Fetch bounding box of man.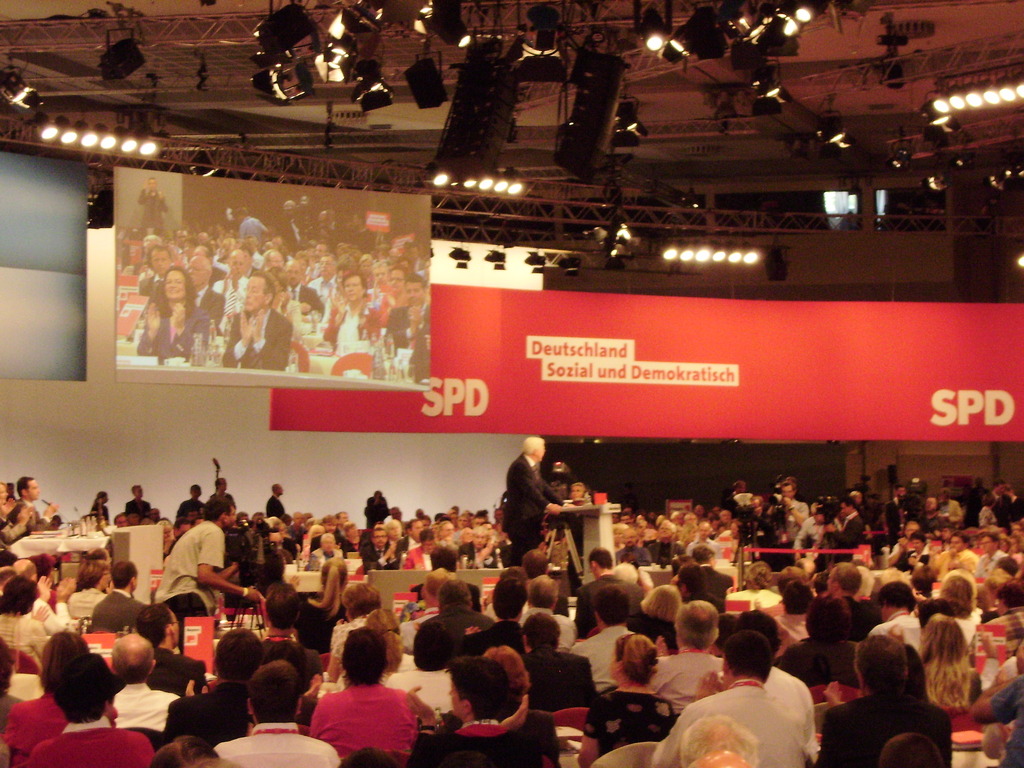
Bbox: {"left": 141, "top": 177, "right": 166, "bottom": 223}.
